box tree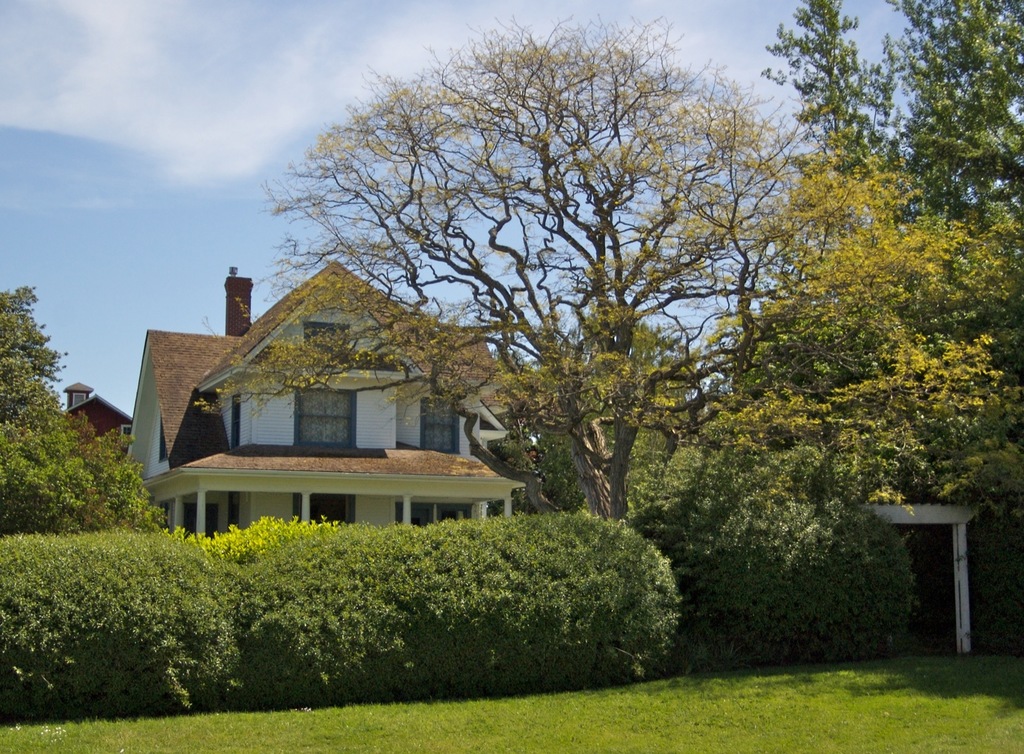
pyautogui.locateOnScreen(495, 307, 746, 522)
